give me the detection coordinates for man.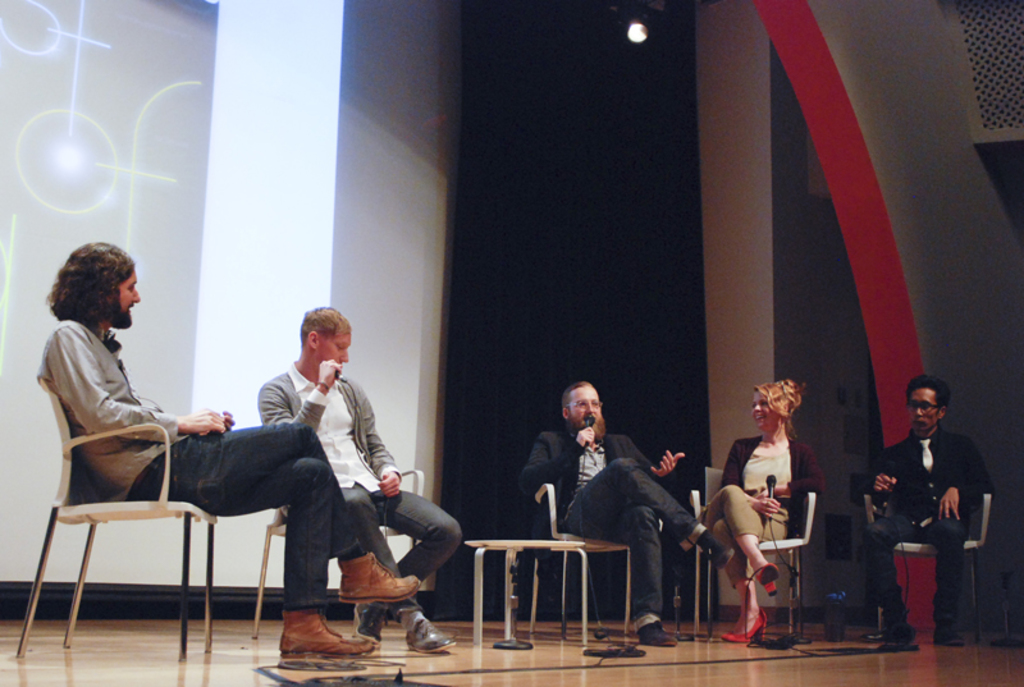
select_region(524, 383, 735, 644).
